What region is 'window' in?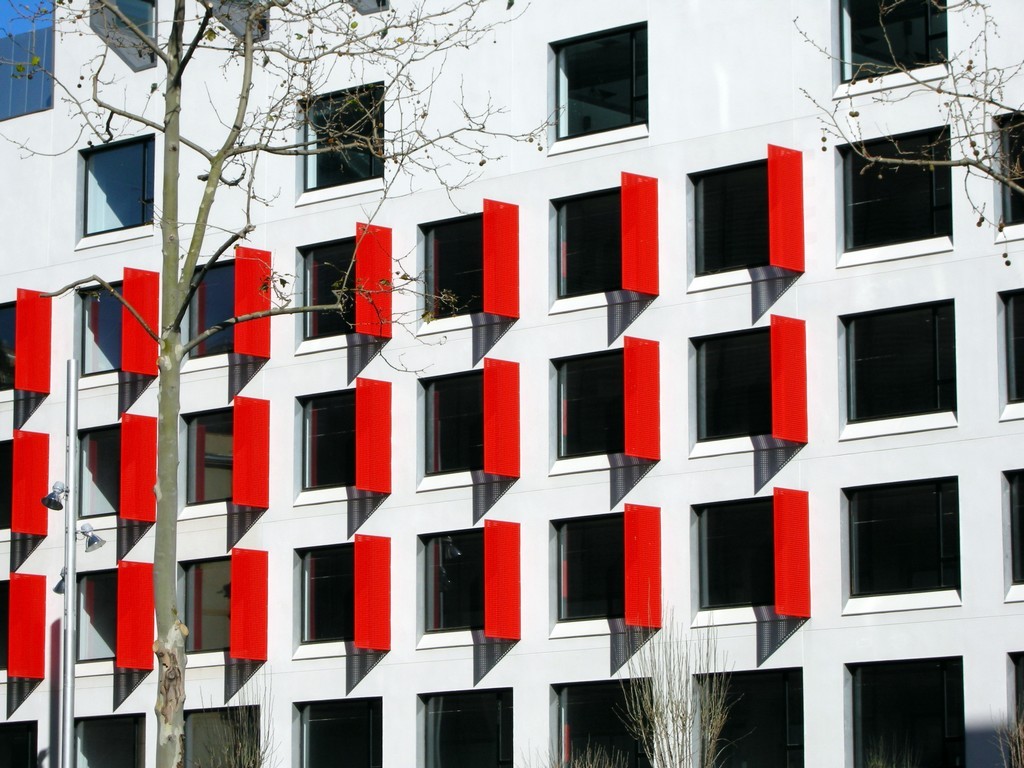
72, 566, 119, 663.
